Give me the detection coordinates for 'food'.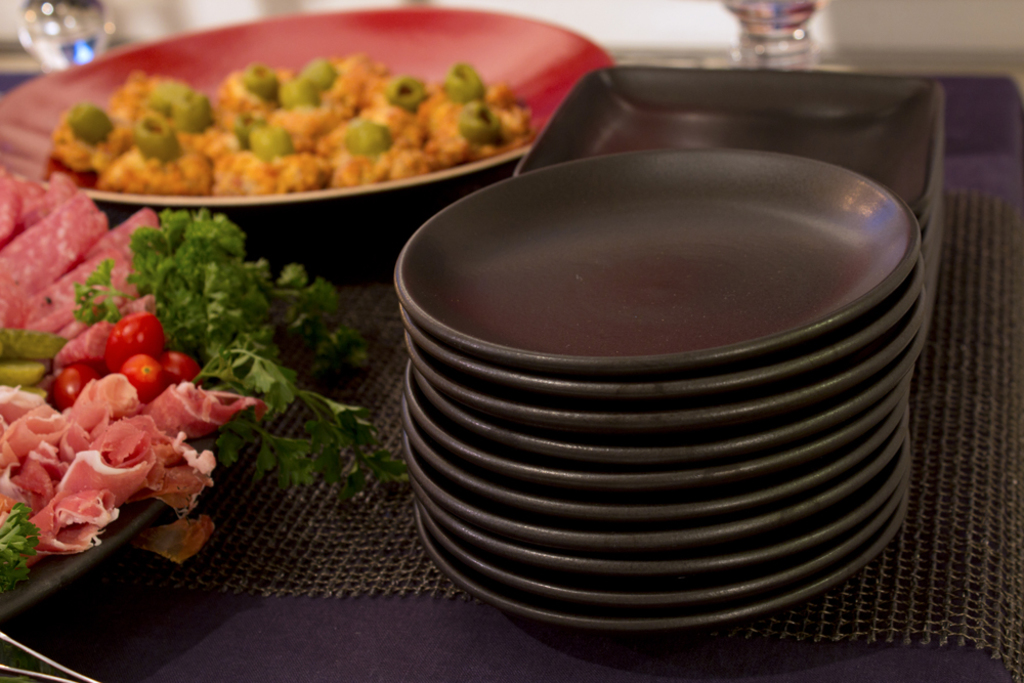
Rect(47, 43, 531, 197).
